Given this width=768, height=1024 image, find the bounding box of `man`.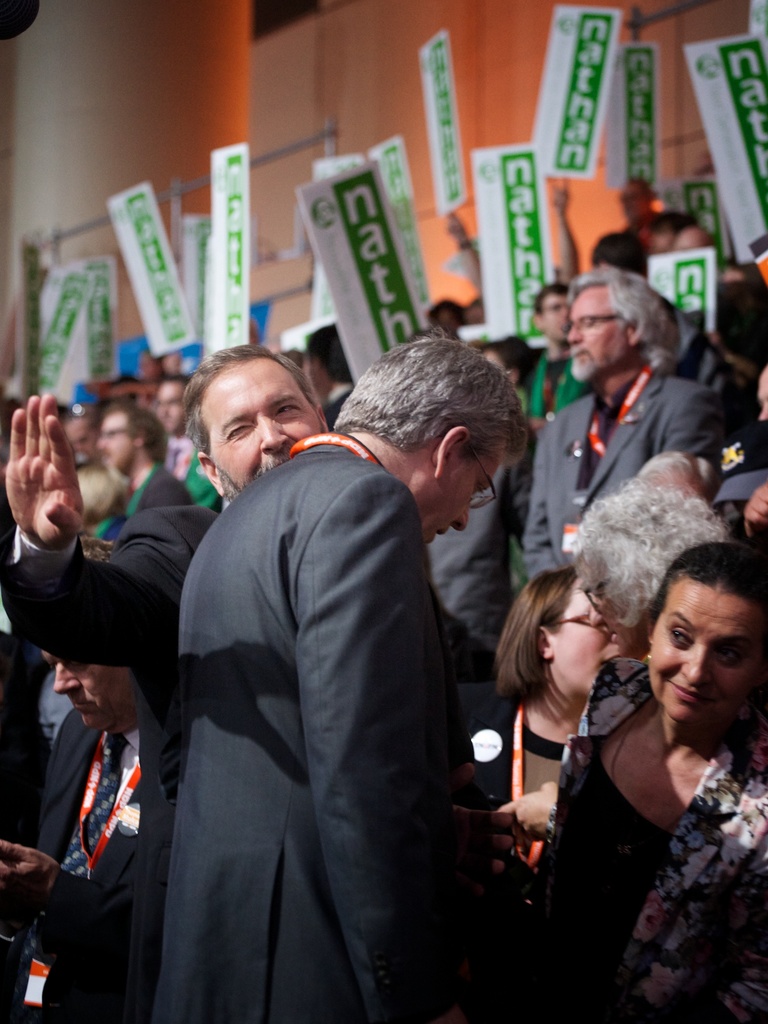
bbox=(154, 374, 229, 503).
